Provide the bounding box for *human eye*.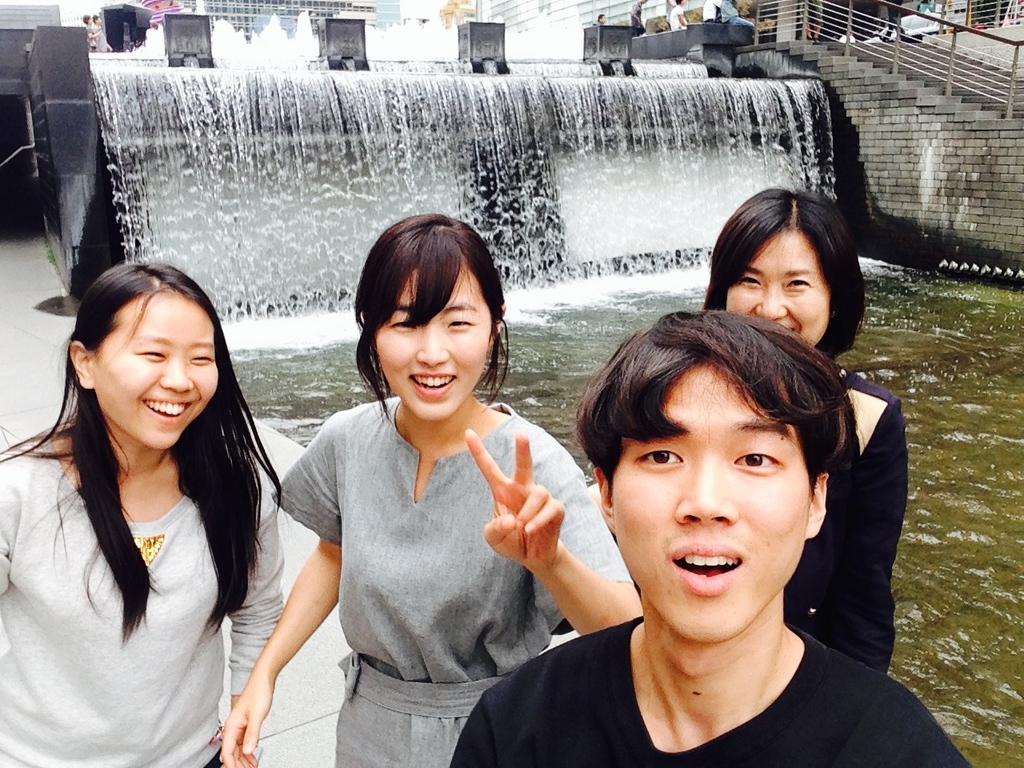
BBox(137, 346, 166, 359).
